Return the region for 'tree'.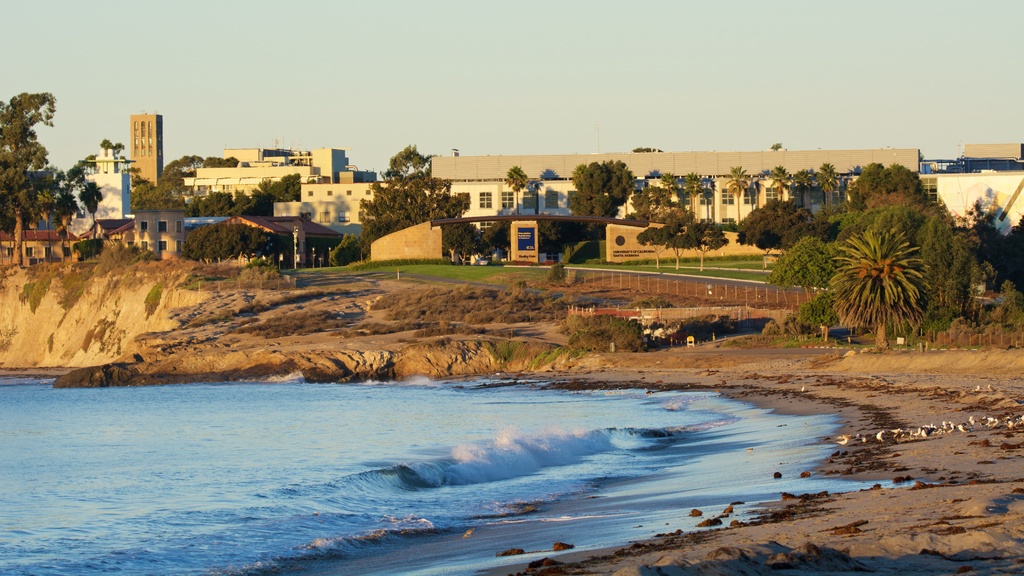
rect(664, 220, 695, 271).
